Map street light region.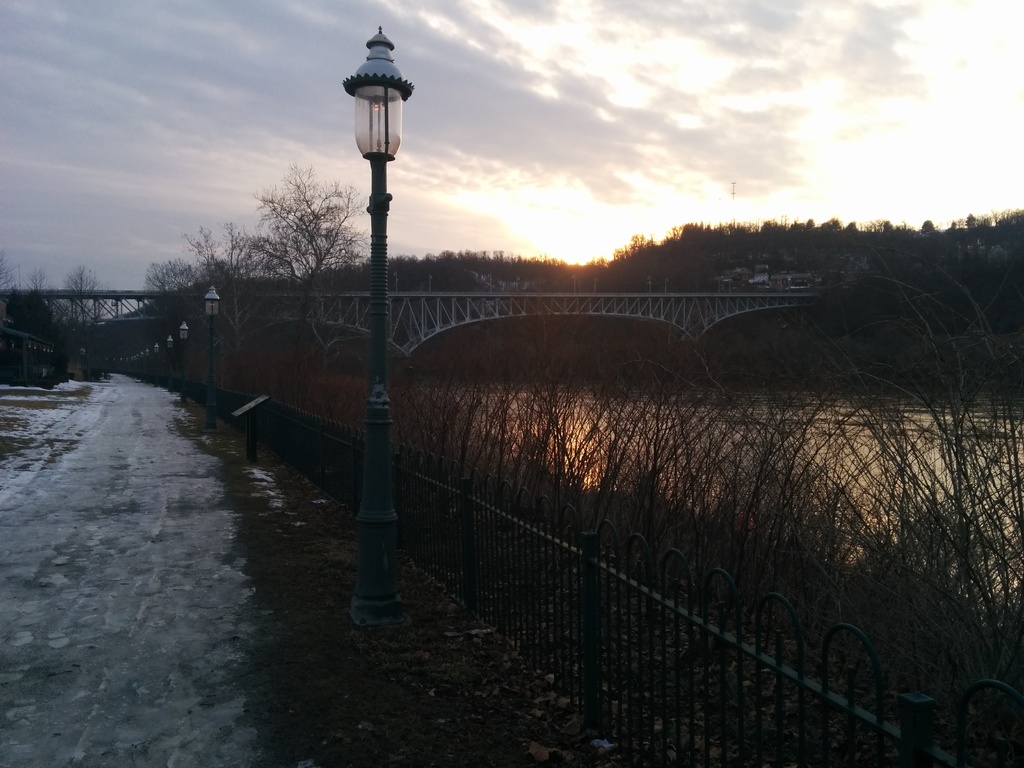
Mapped to bbox=(342, 26, 416, 653).
